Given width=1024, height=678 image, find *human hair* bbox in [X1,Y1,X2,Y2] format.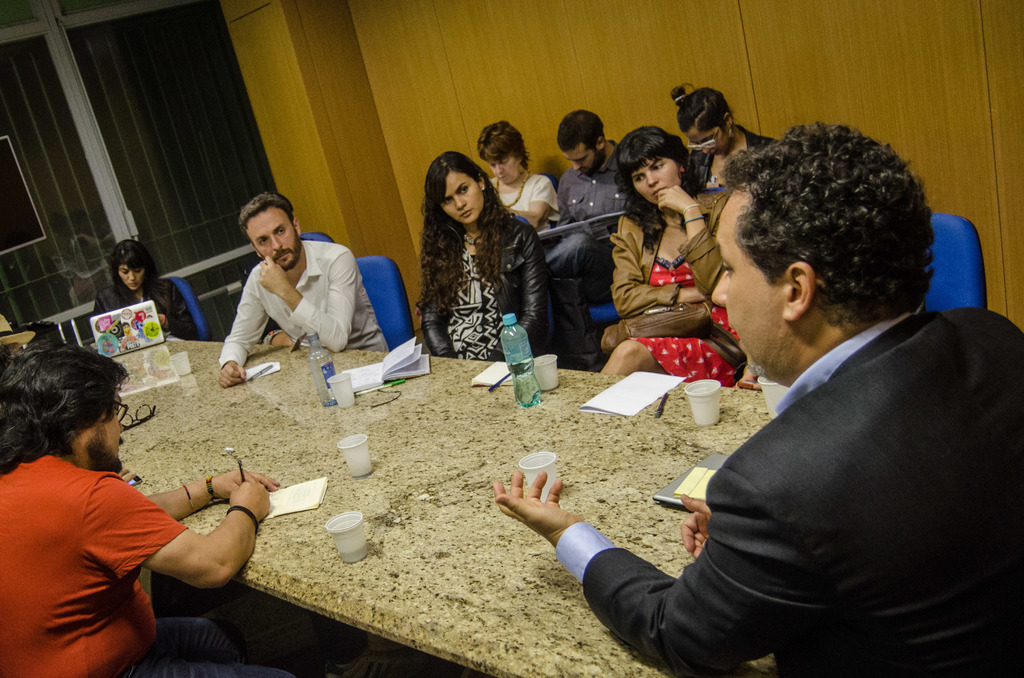
[116,239,159,301].
